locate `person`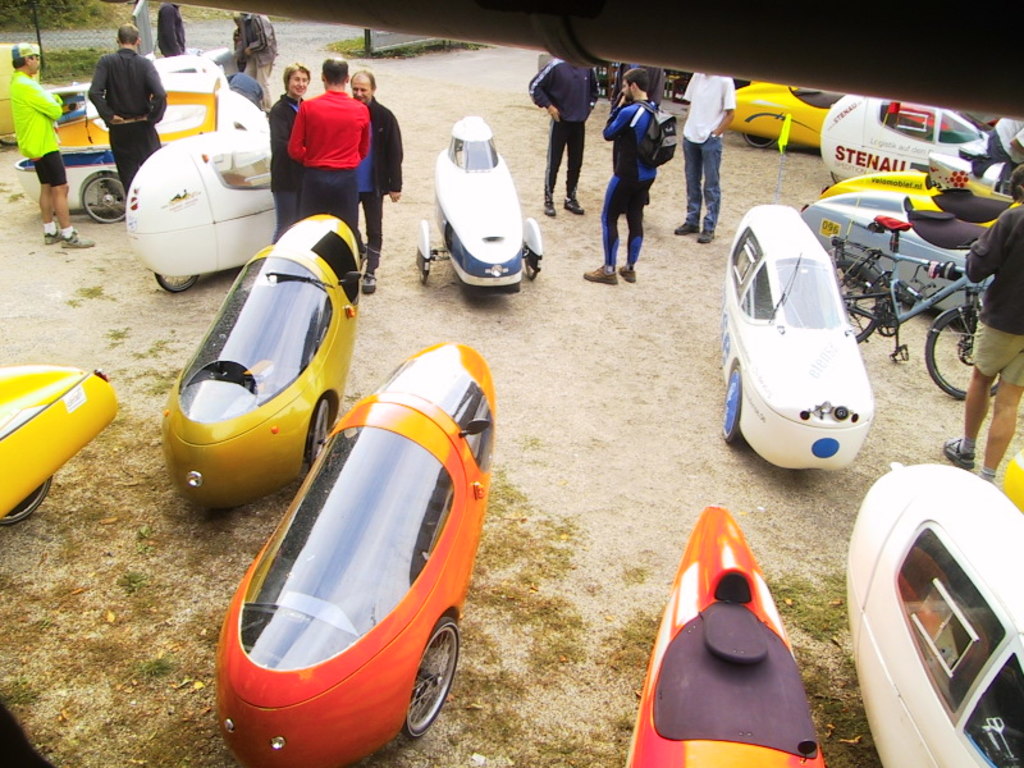
rect(676, 74, 737, 246)
